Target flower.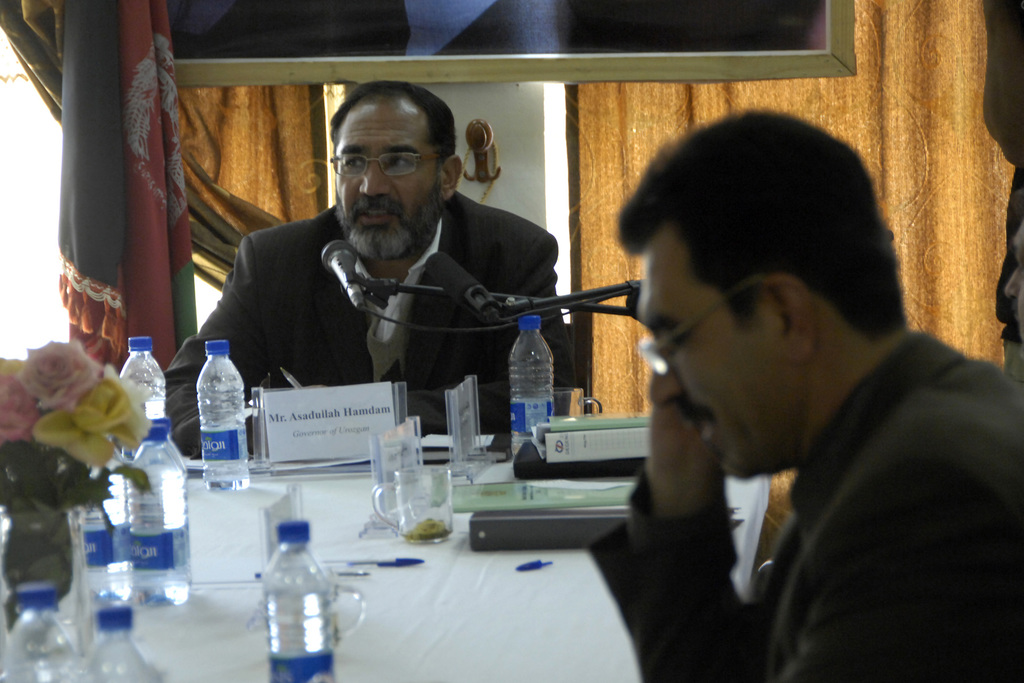
Target region: 17, 333, 155, 541.
